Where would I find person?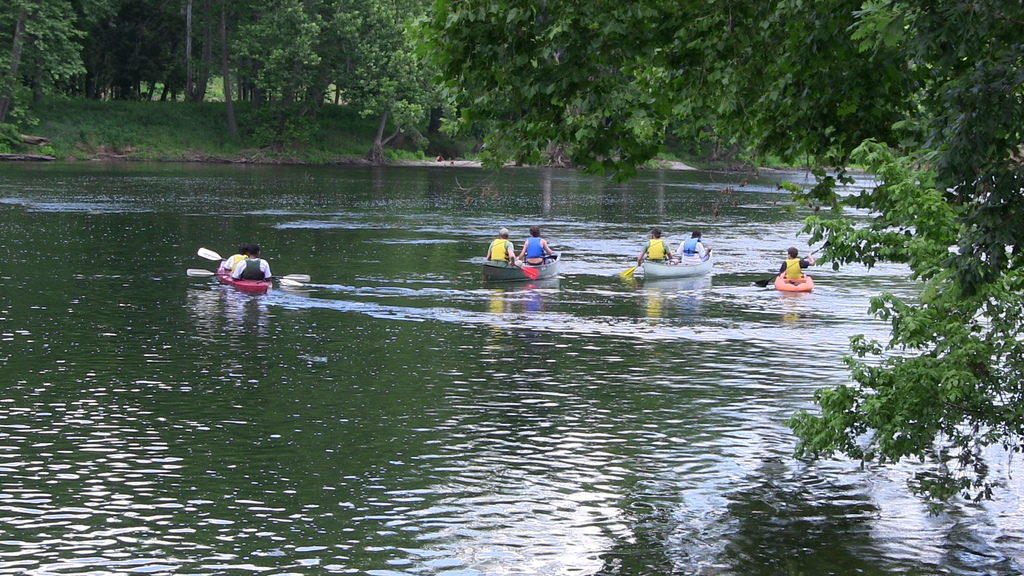
At (518,227,556,262).
